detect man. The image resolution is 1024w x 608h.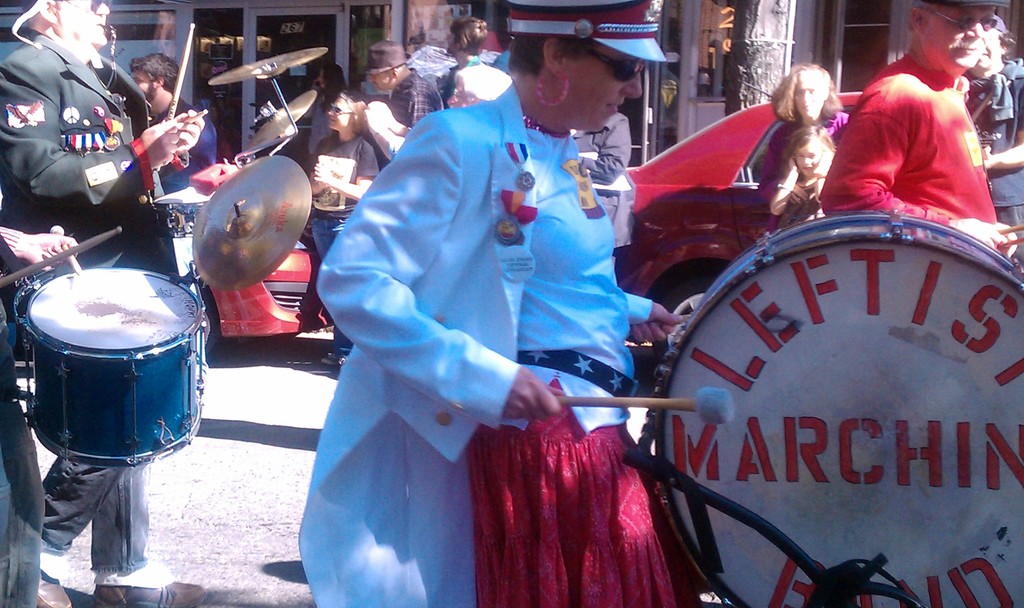
BBox(440, 13, 492, 79).
